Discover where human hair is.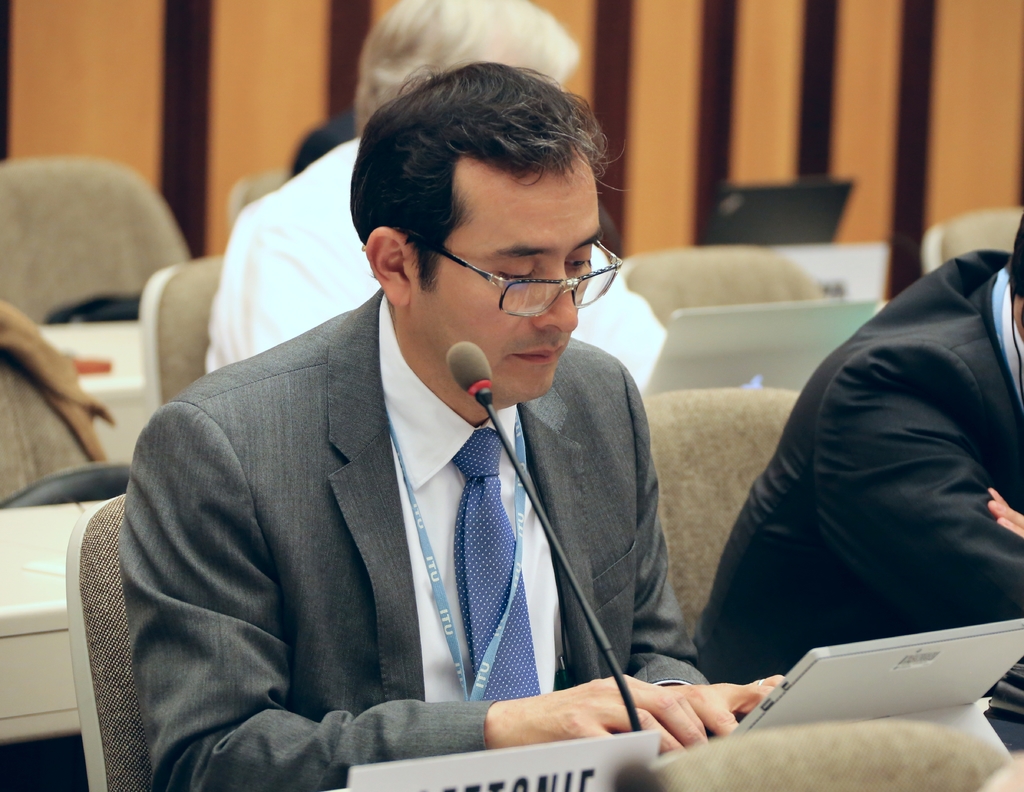
Discovered at 352/67/619/276.
